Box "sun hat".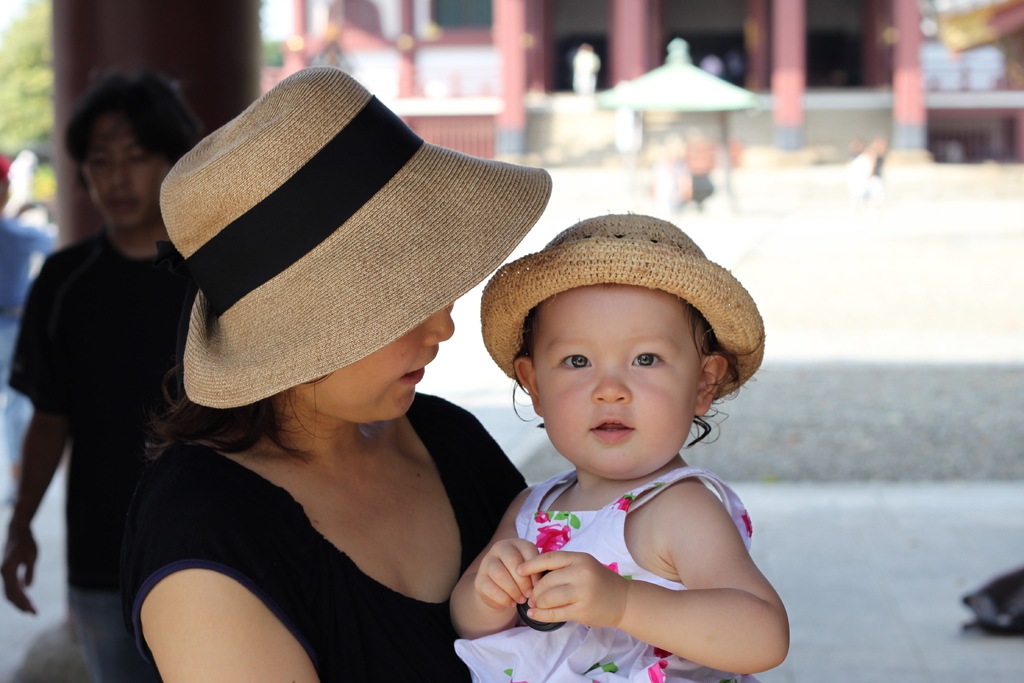
x1=479 y1=210 x2=767 y2=408.
